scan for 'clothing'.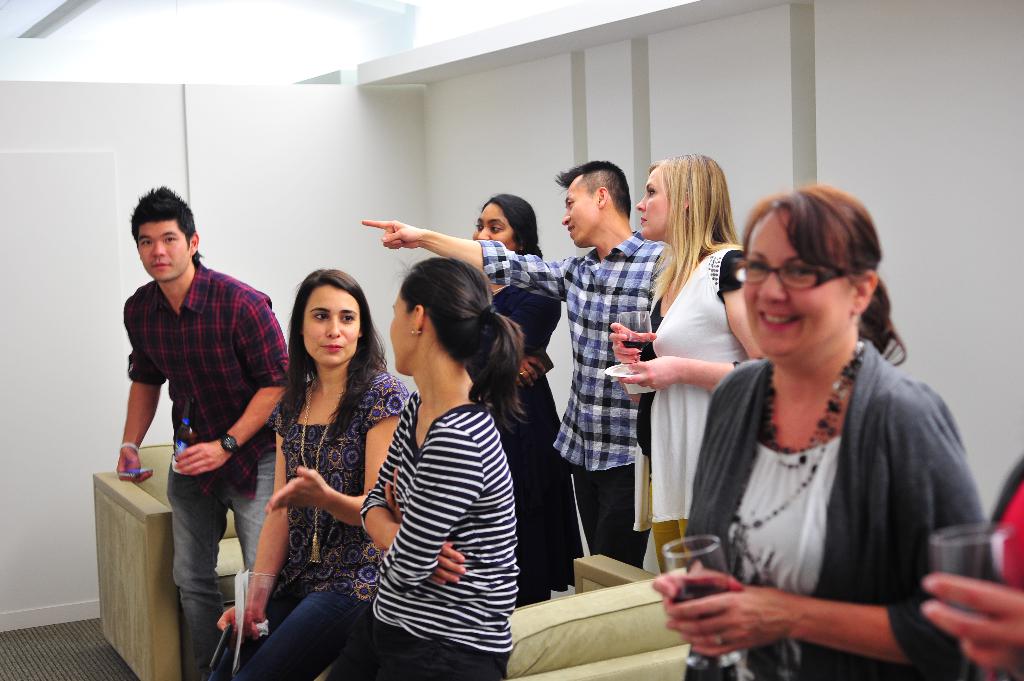
Scan result: (681, 343, 992, 680).
